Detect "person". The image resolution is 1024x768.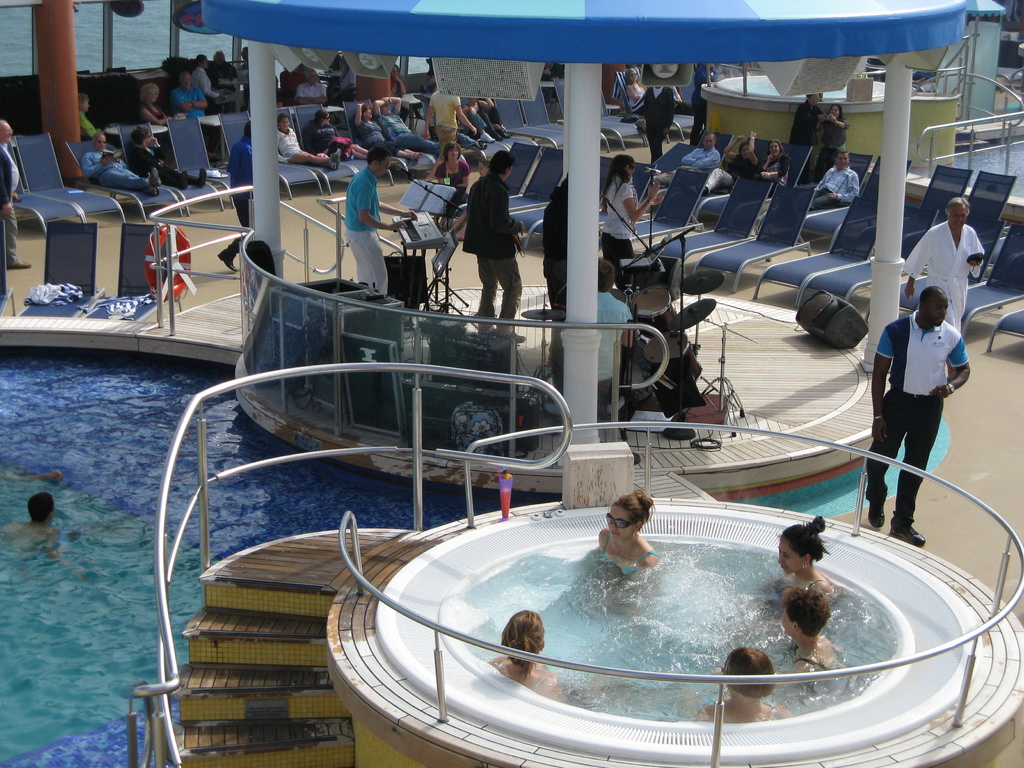
box(814, 101, 847, 150).
